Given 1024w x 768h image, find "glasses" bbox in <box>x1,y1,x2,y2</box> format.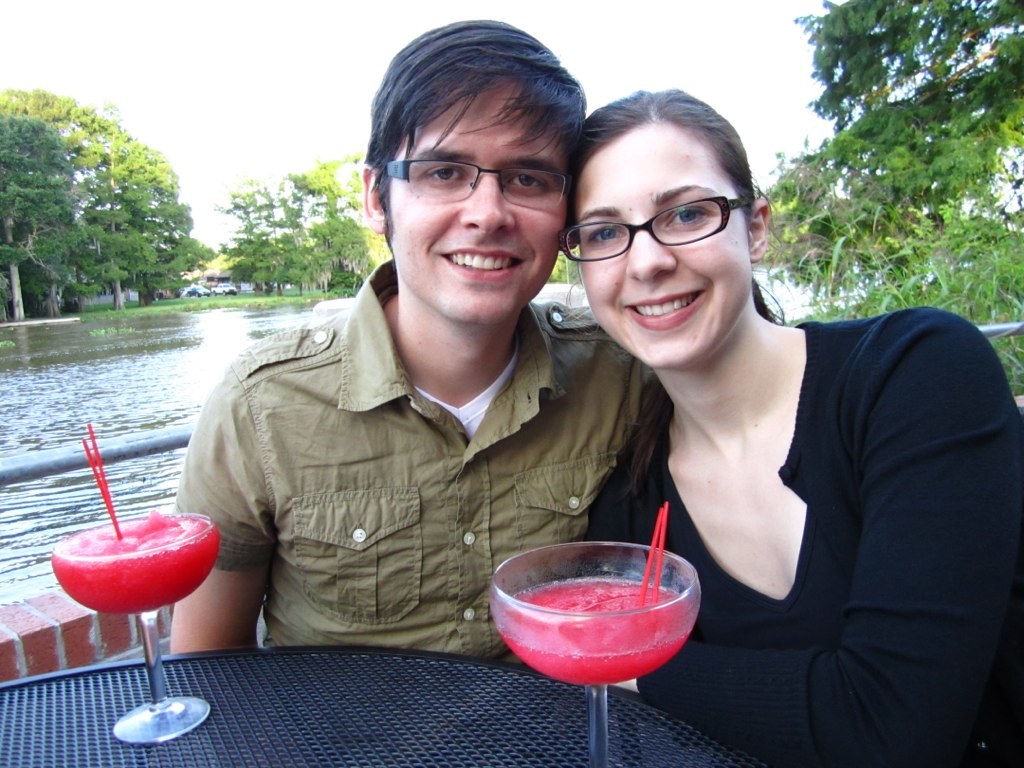
<box>557,195,753,261</box>.
